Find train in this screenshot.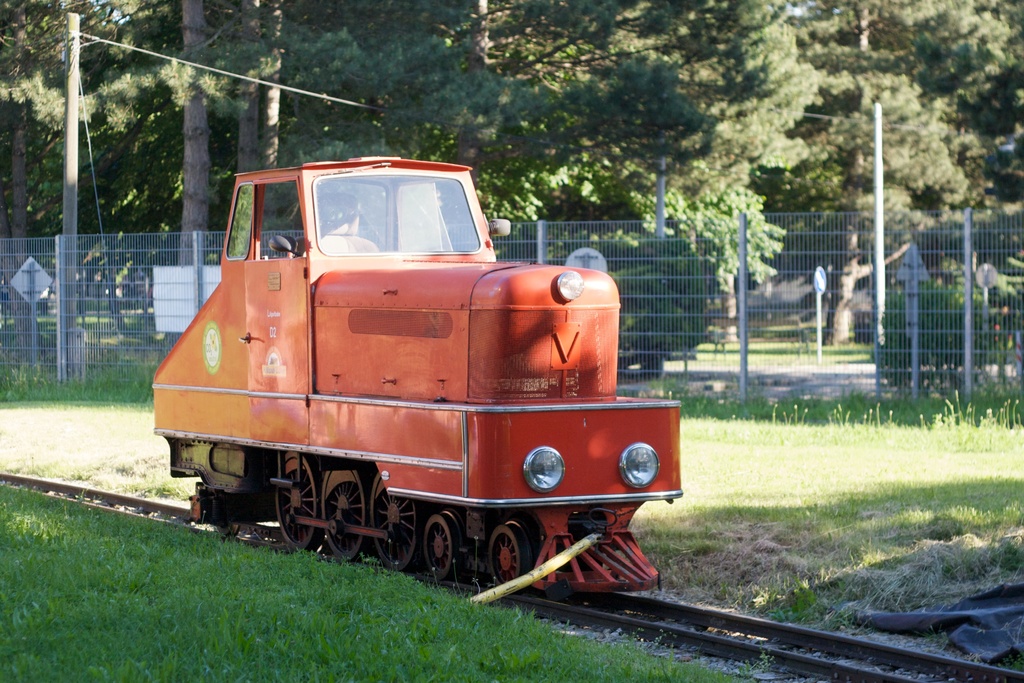
The bounding box for train is (x1=154, y1=149, x2=684, y2=588).
